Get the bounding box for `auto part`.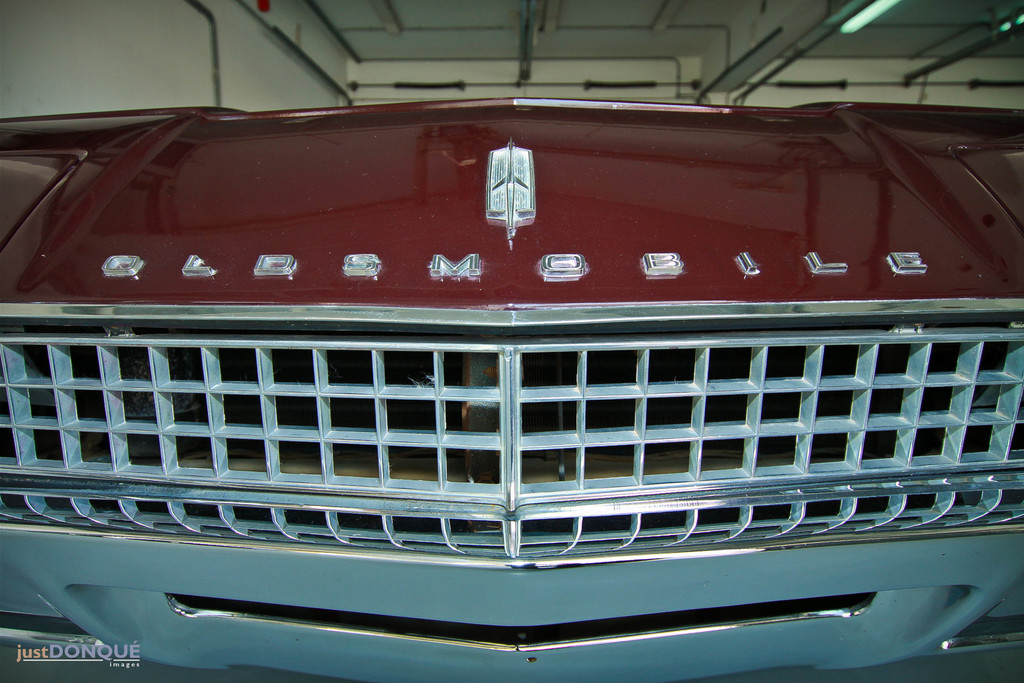
bbox(0, 314, 1023, 682).
